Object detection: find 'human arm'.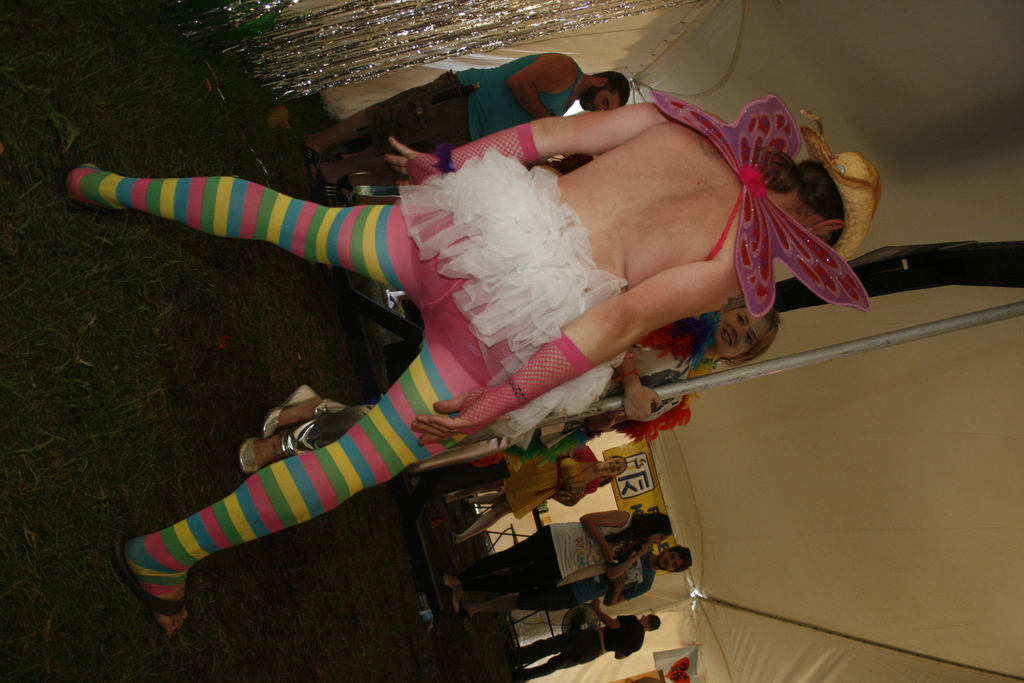
bbox(614, 646, 643, 659).
